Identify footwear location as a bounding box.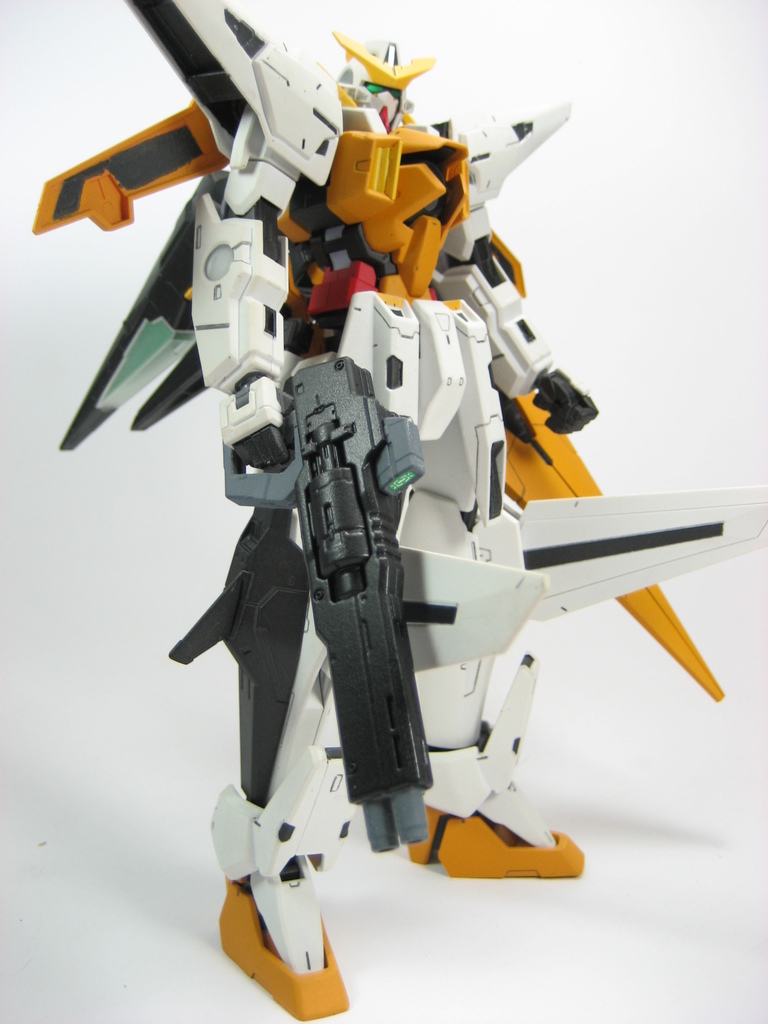
408:807:584:877.
